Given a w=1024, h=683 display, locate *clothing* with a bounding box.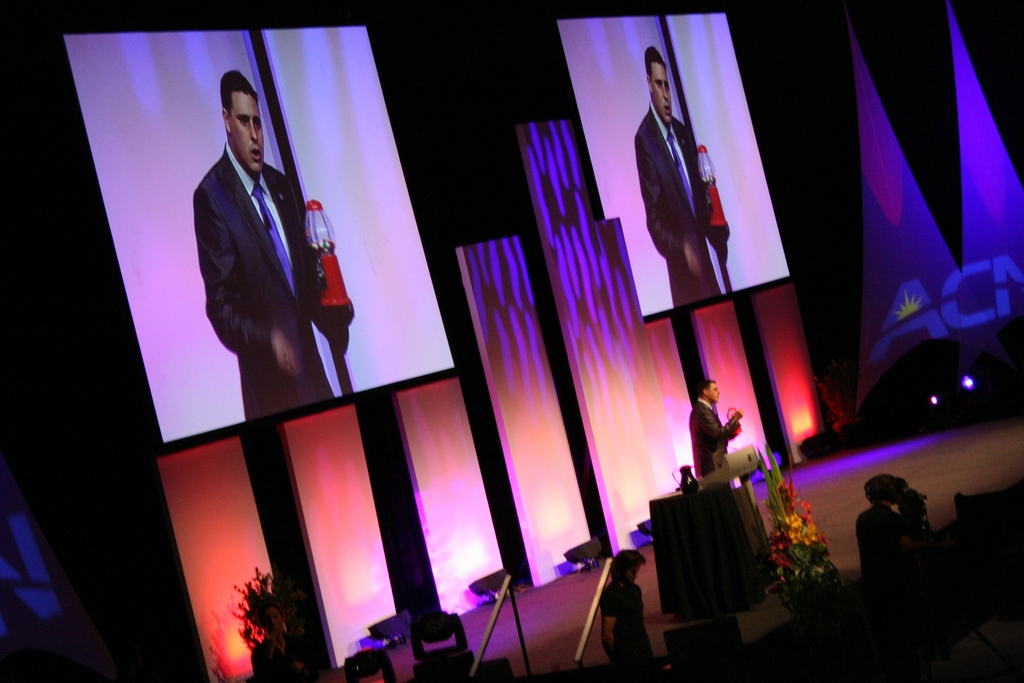
Located: BBox(646, 105, 723, 308).
